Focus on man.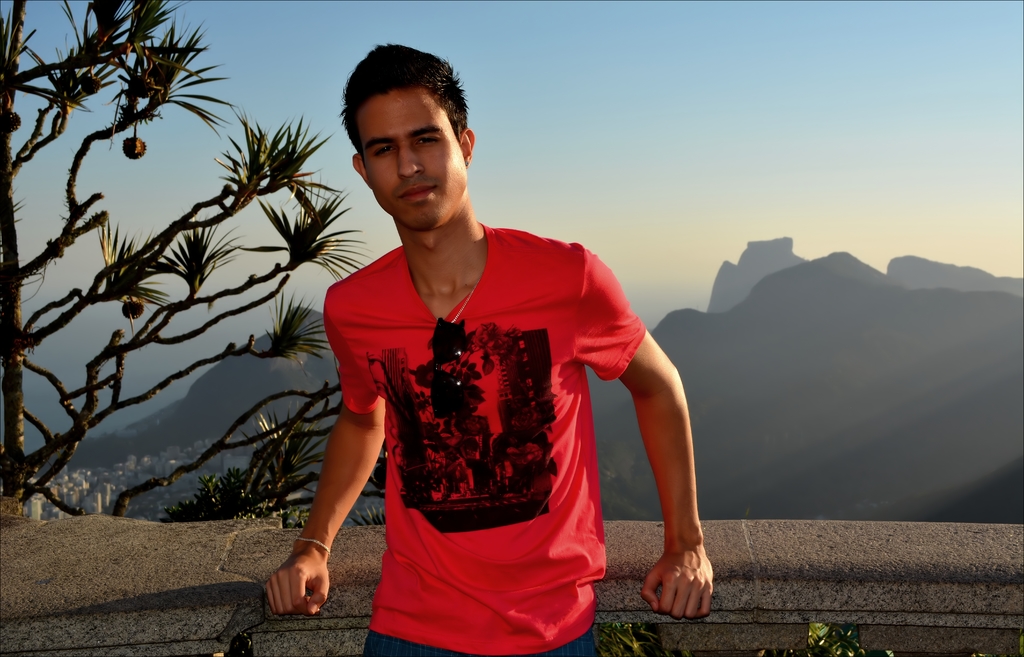
Focused at 271 72 701 637.
